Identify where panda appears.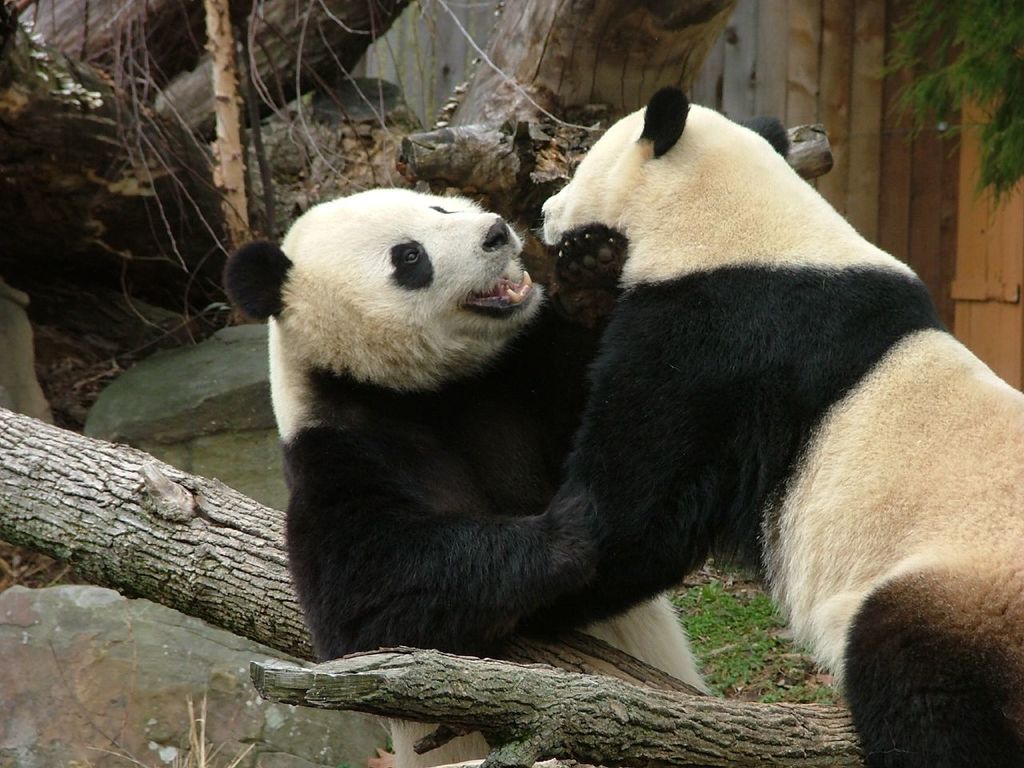
Appears at 523:79:1023:767.
